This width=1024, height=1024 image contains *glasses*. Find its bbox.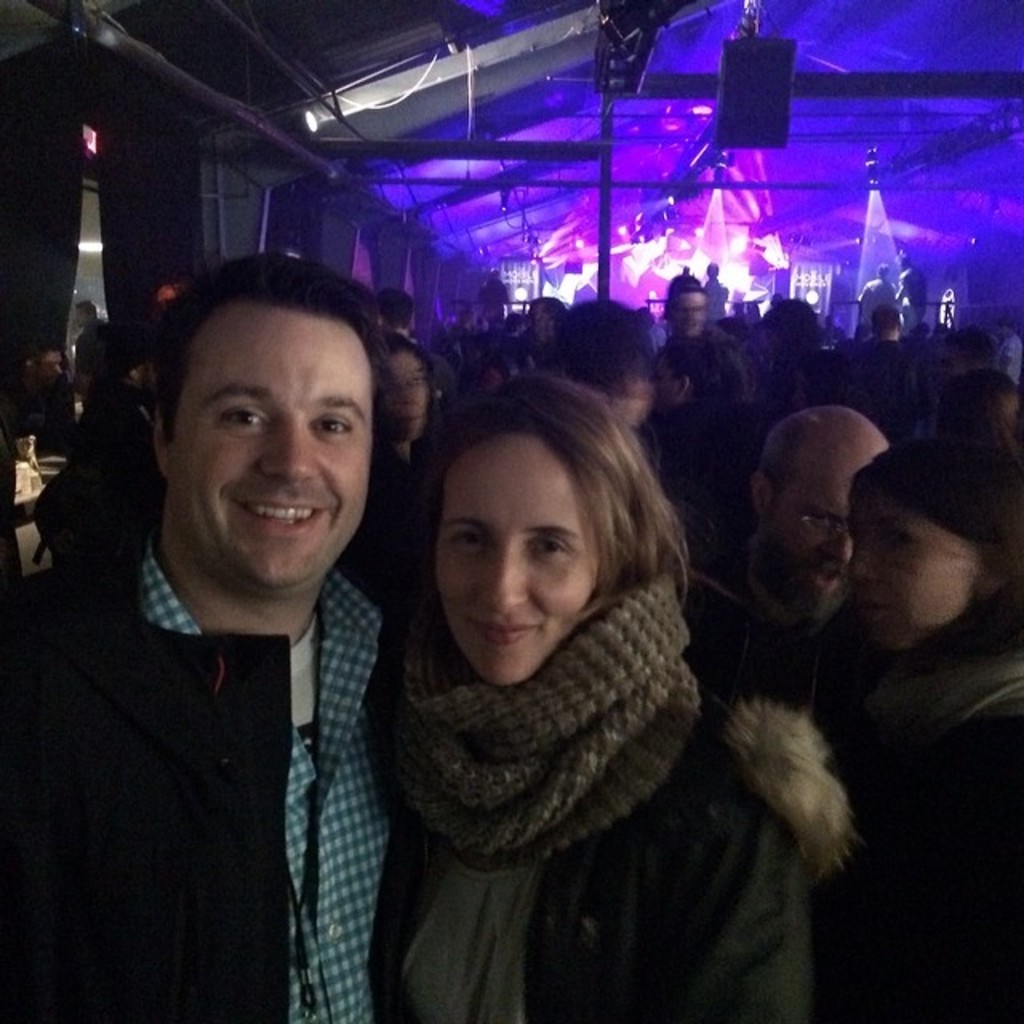
782,494,851,538.
